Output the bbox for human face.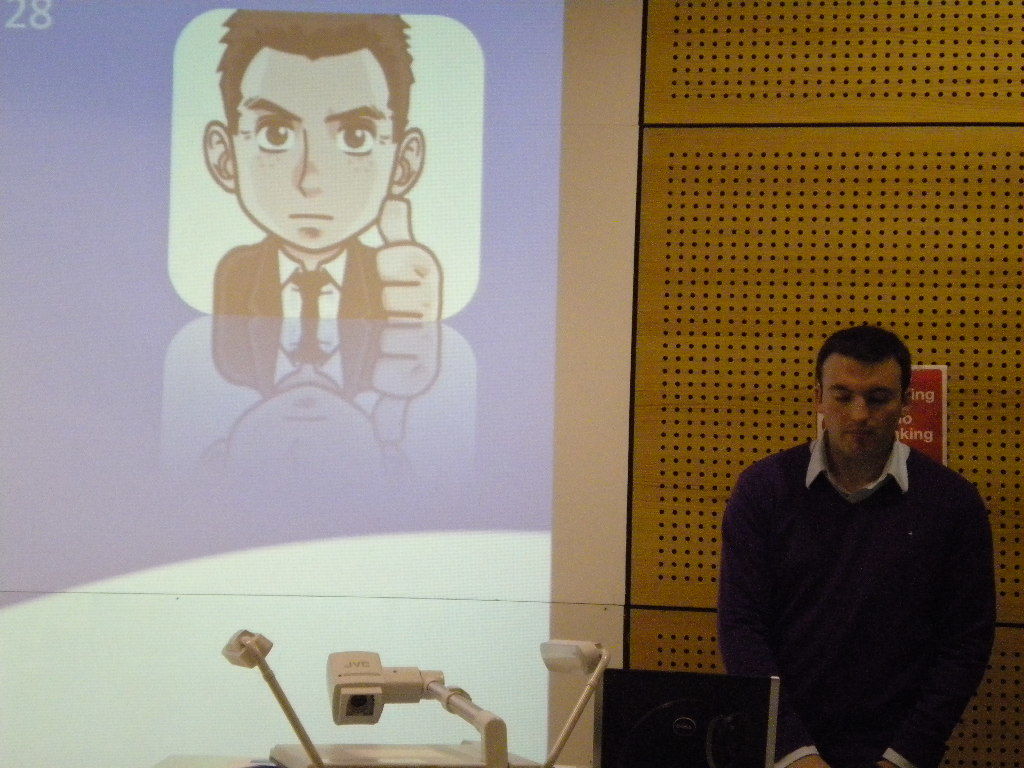
<box>819,350,901,462</box>.
